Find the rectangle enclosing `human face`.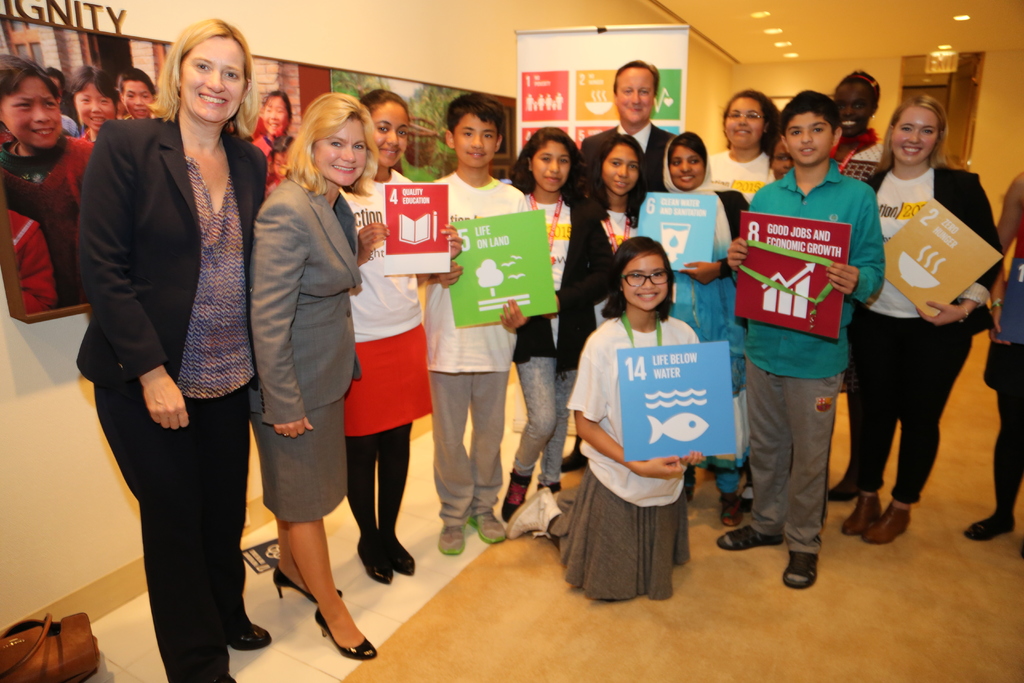
308/118/365/185.
